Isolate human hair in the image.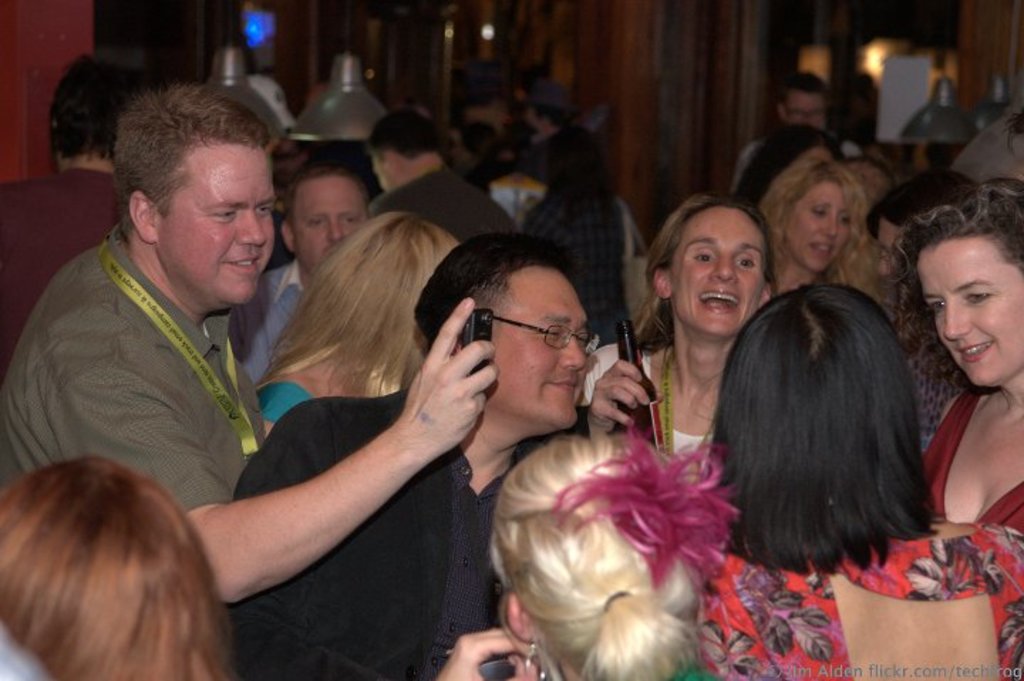
Isolated region: 488, 436, 704, 680.
